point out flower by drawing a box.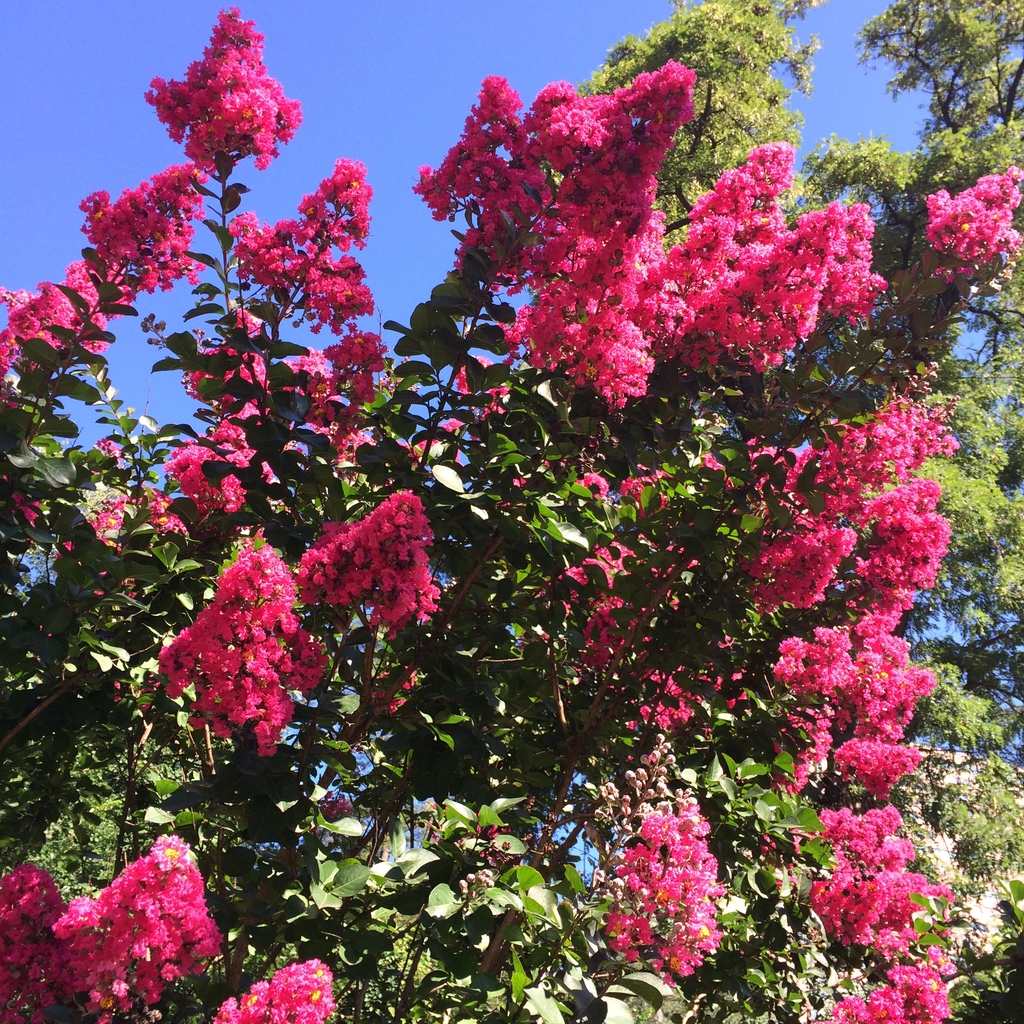
detection(601, 915, 623, 938).
